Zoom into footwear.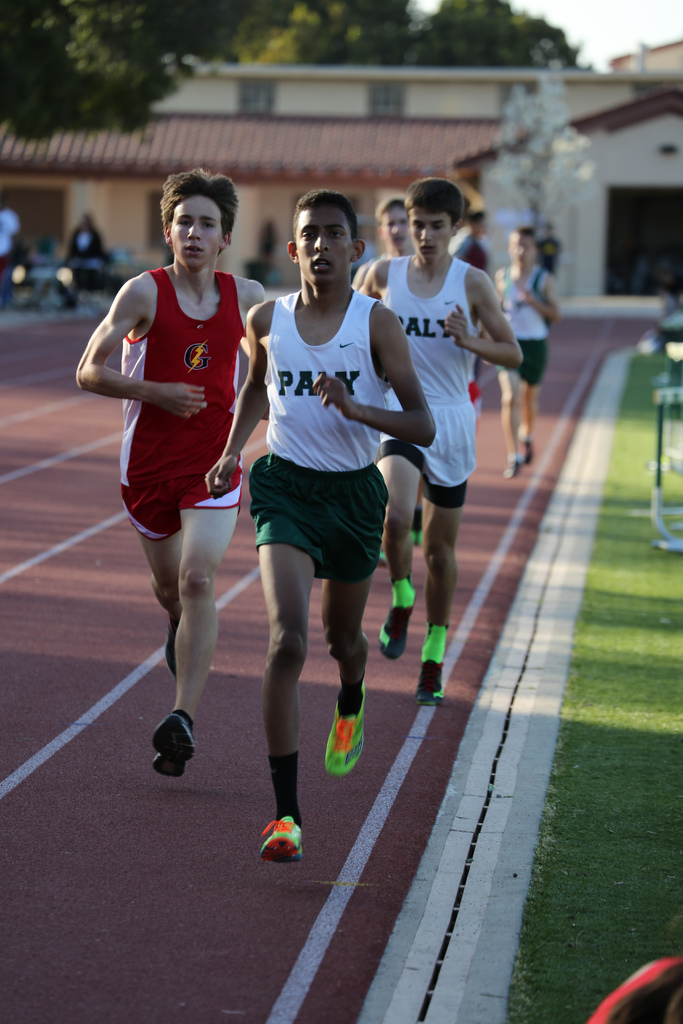
Zoom target: <region>520, 445, 537, 464</region>.
